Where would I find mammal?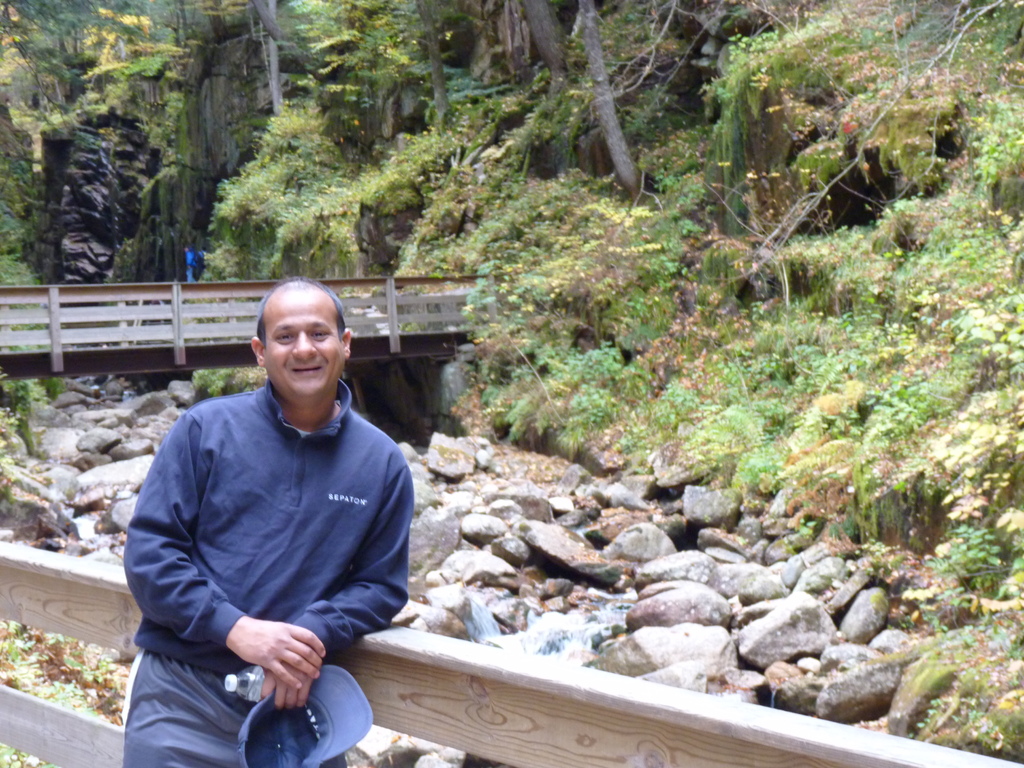
At (186,246,196,280).
